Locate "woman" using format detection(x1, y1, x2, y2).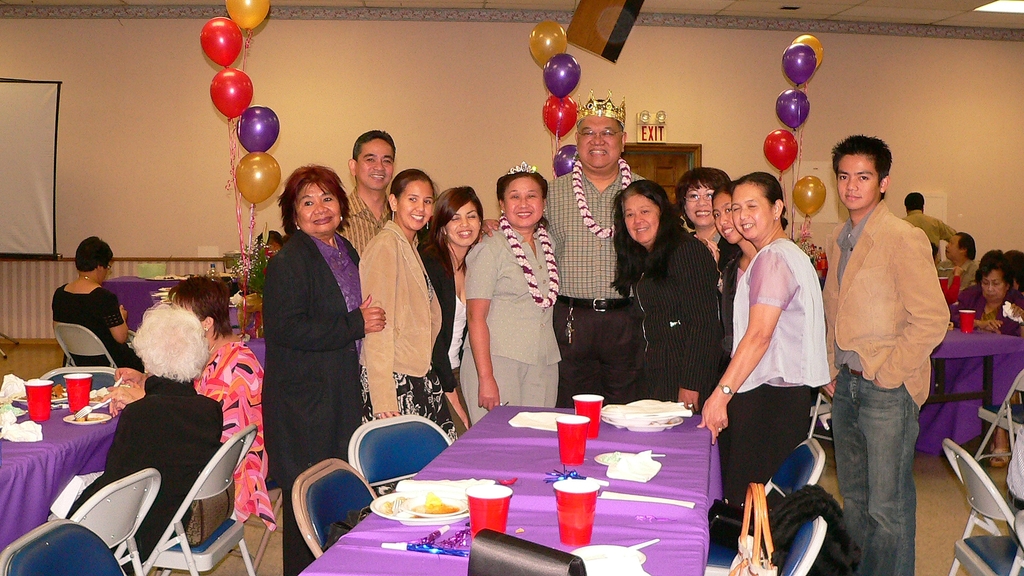
detection(613, 175, 735, 429).
